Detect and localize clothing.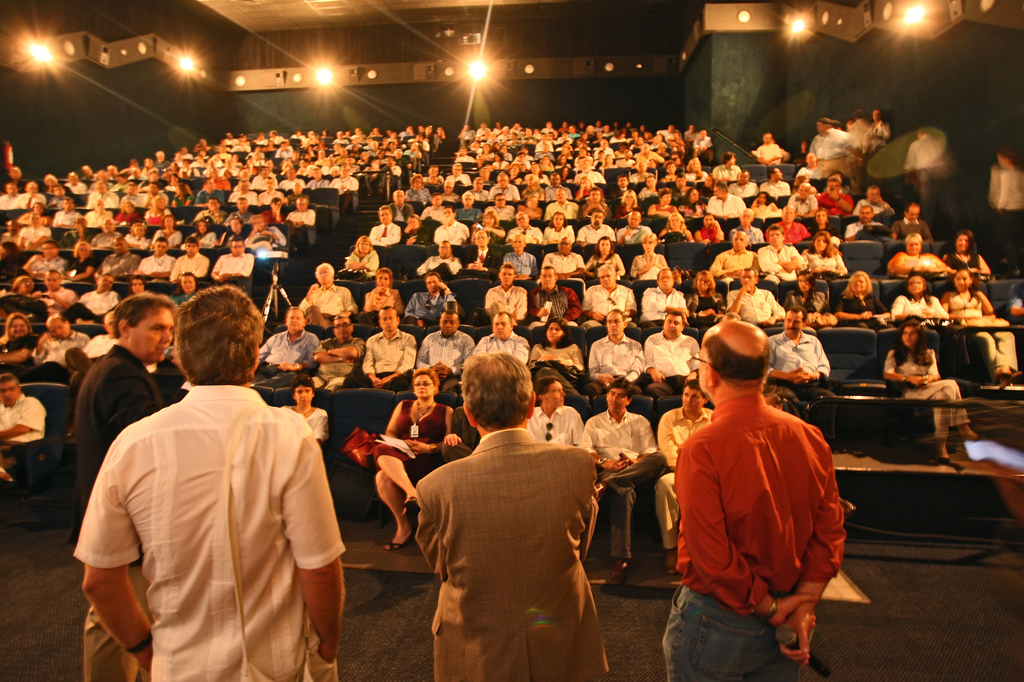
Localized at left=442, top=405, right=482, bottom=465.
